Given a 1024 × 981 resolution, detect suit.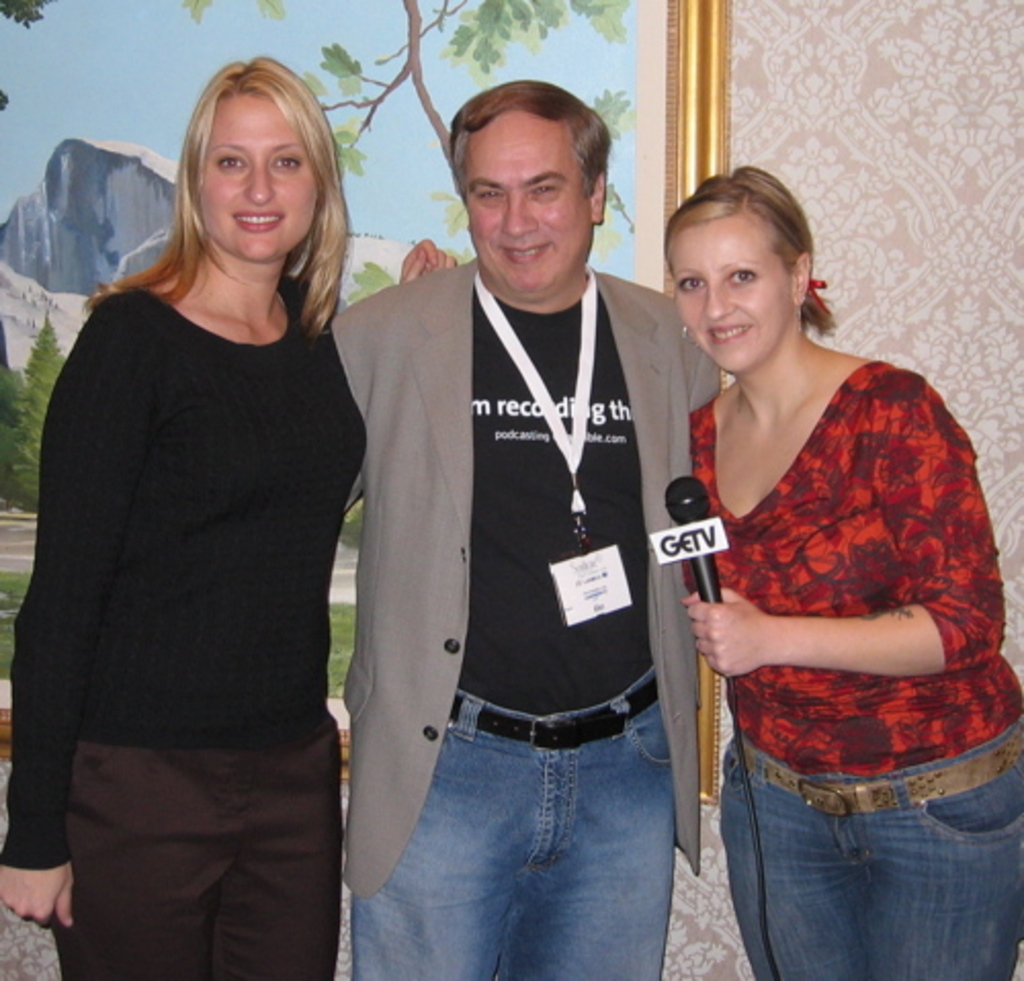
(left=326, top=246, right=727, bottom=893).
